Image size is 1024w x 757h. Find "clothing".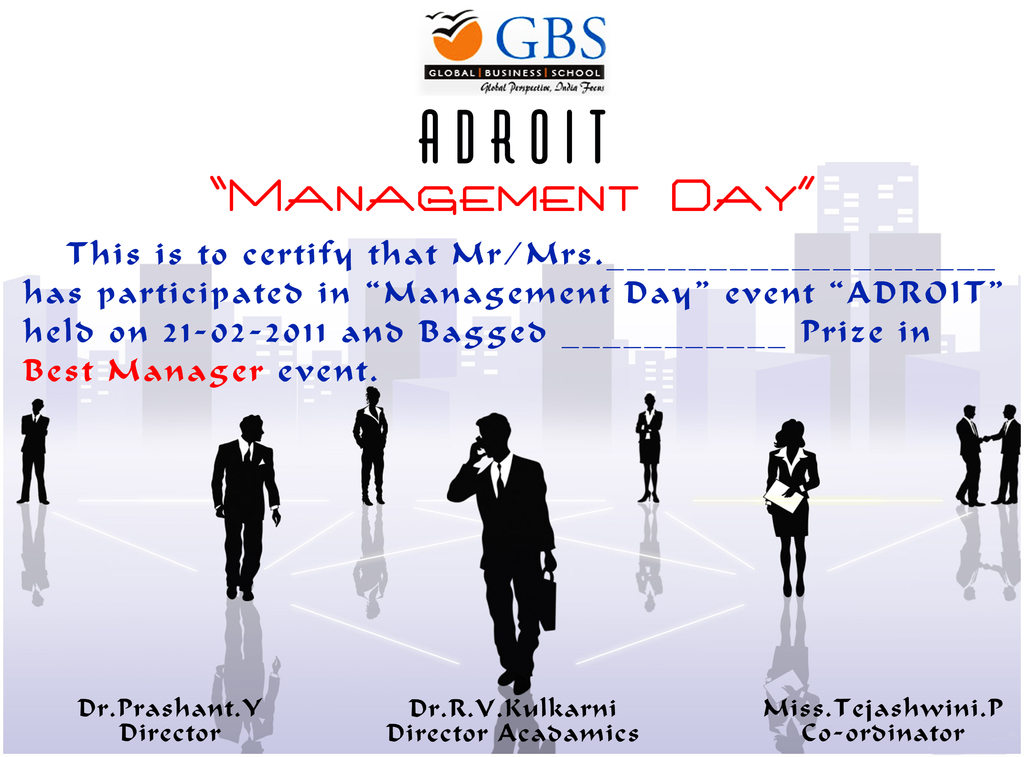
detection(444, 455, 554, 681).
